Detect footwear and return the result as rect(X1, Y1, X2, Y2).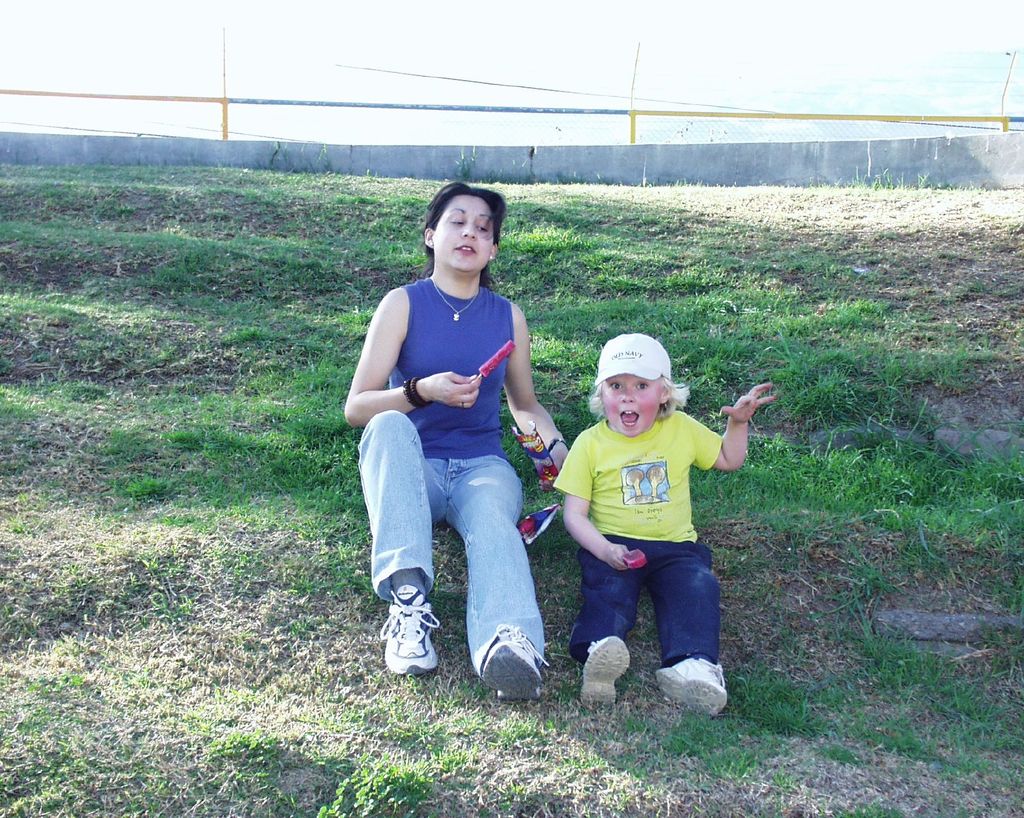
rect(653, 656, 728, 715).
